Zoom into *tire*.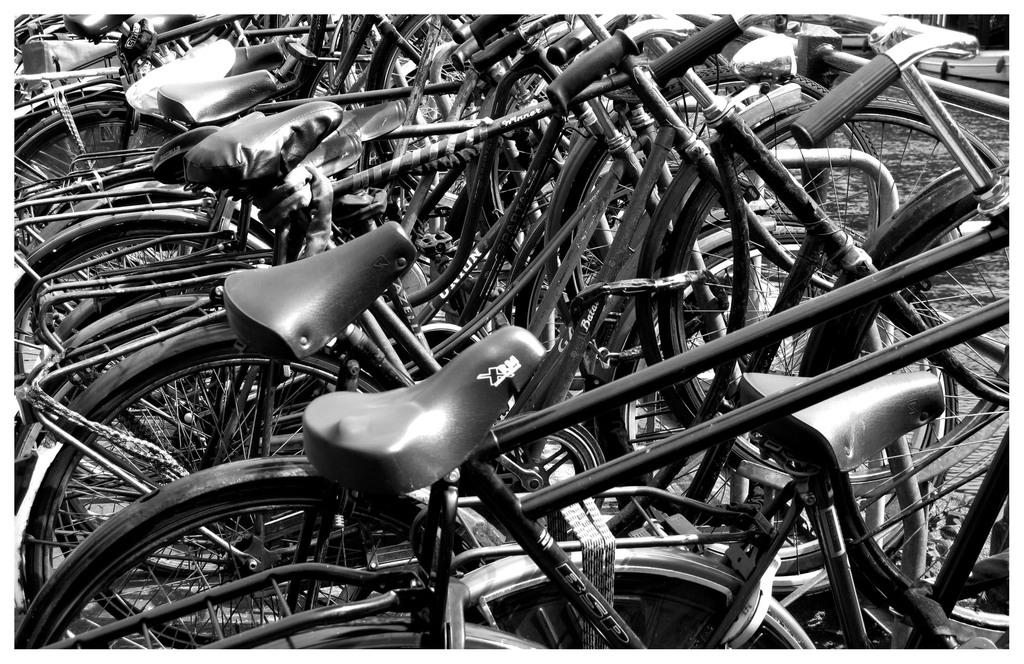
Zoom target: l=374, t=15, r=487, b=209.
